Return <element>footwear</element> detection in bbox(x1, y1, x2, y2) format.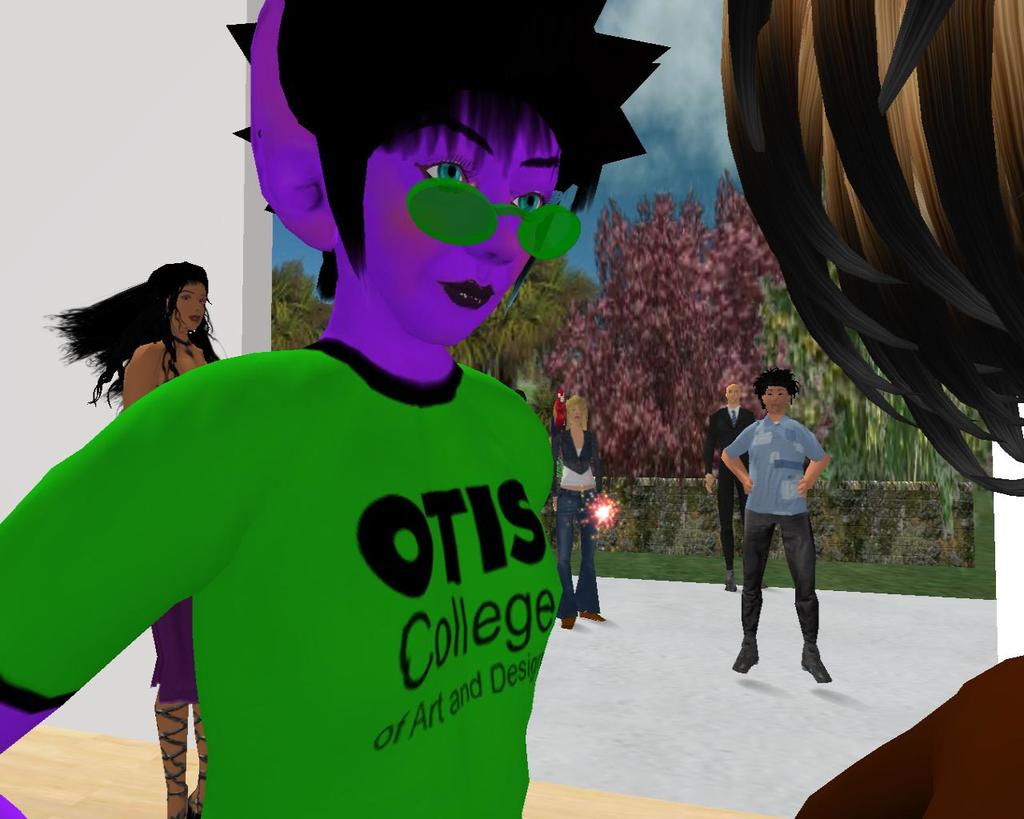
bbox(730, 643, 758, 676).
